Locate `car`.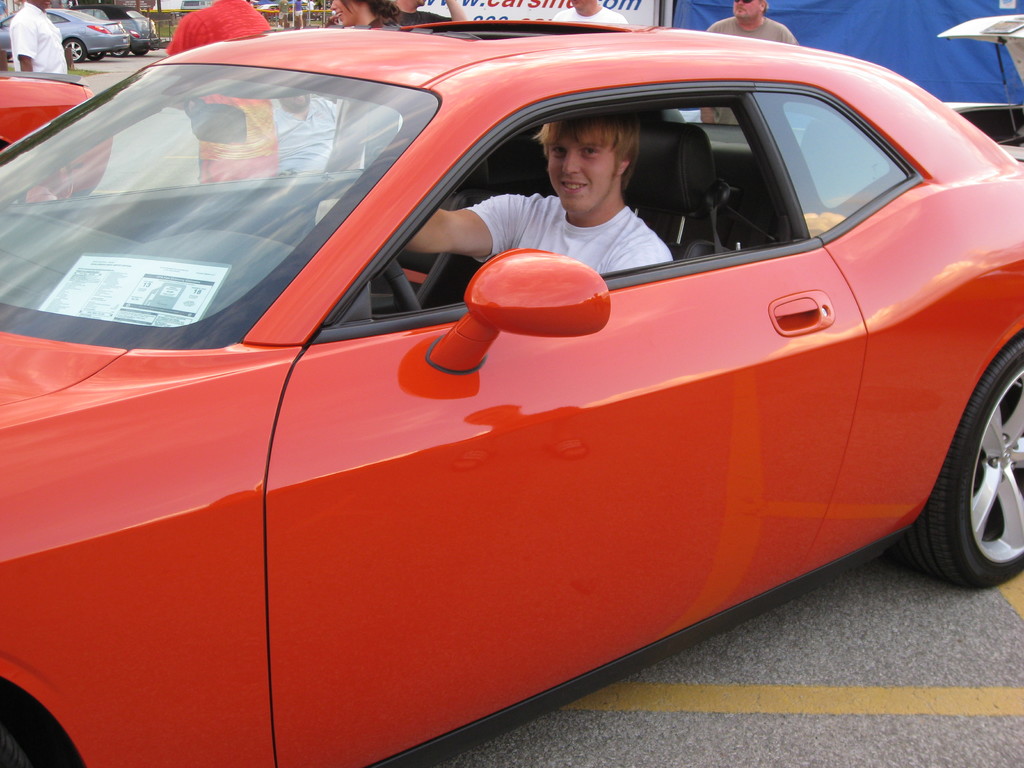
Bounding box: x1=0, y1=64, x2=113, y2=205.
